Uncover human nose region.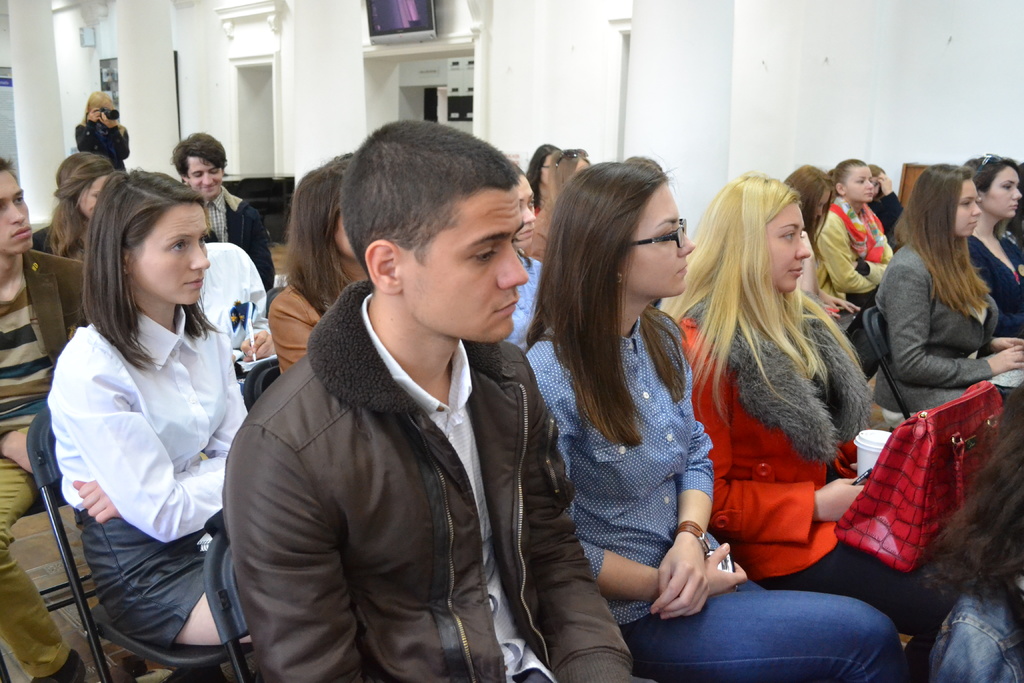
Uncovered: (left=500, top=247, right=528, bottom=287).
